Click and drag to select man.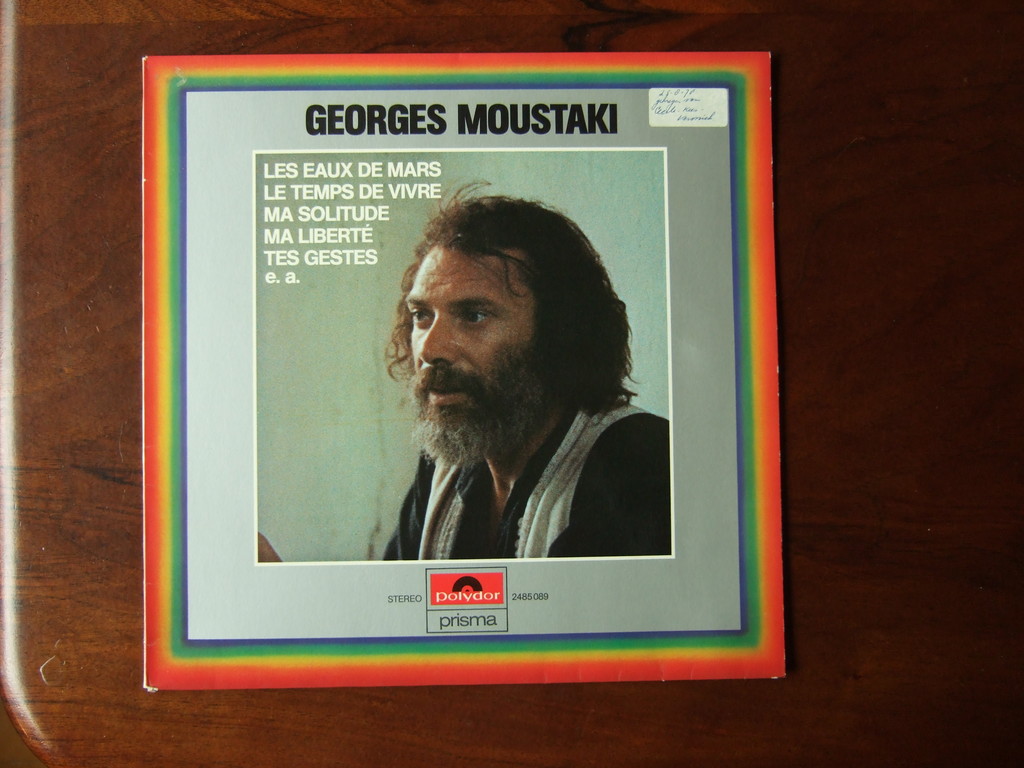
Selection: <bbox>331, 189, 673, 609</bbox>.
